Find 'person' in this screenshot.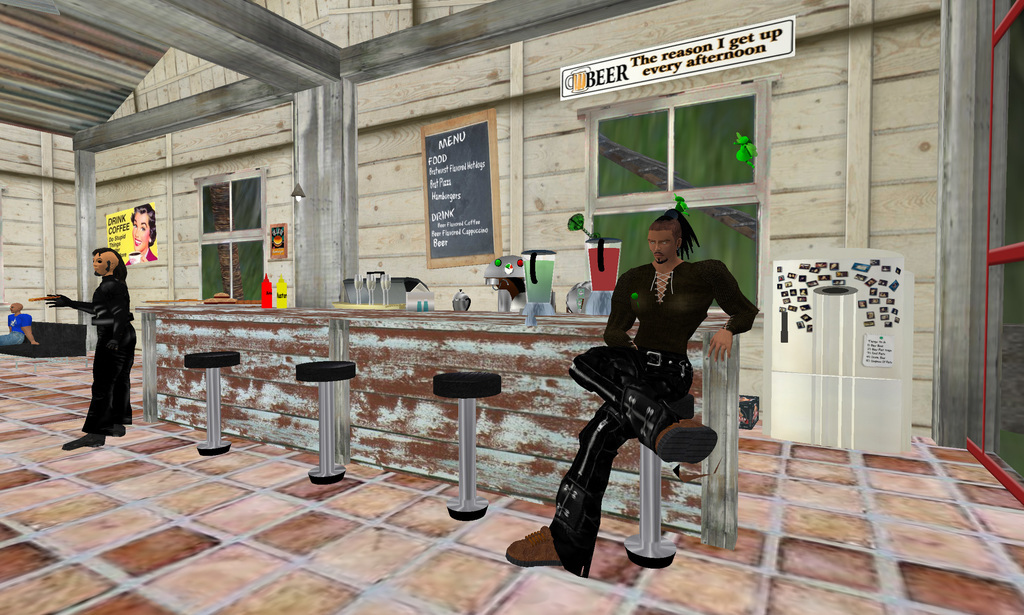
The bounding box for 'person' is [505,211,763,575].
